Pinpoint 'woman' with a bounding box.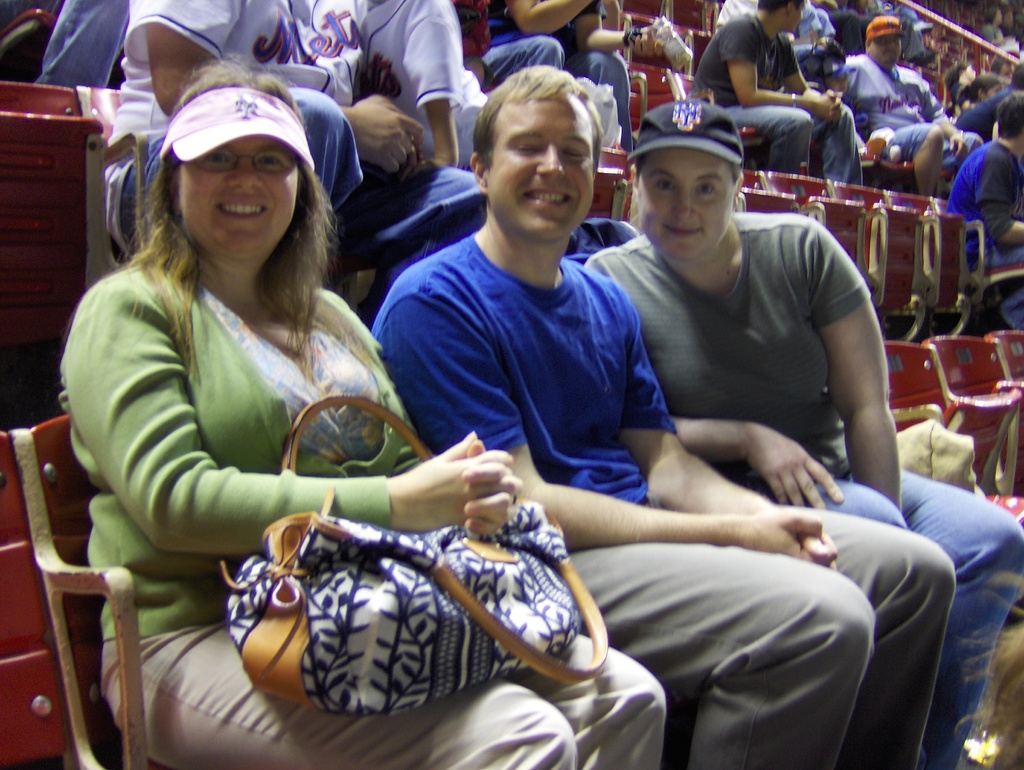
Rect(576, 102, 1023, 769).
